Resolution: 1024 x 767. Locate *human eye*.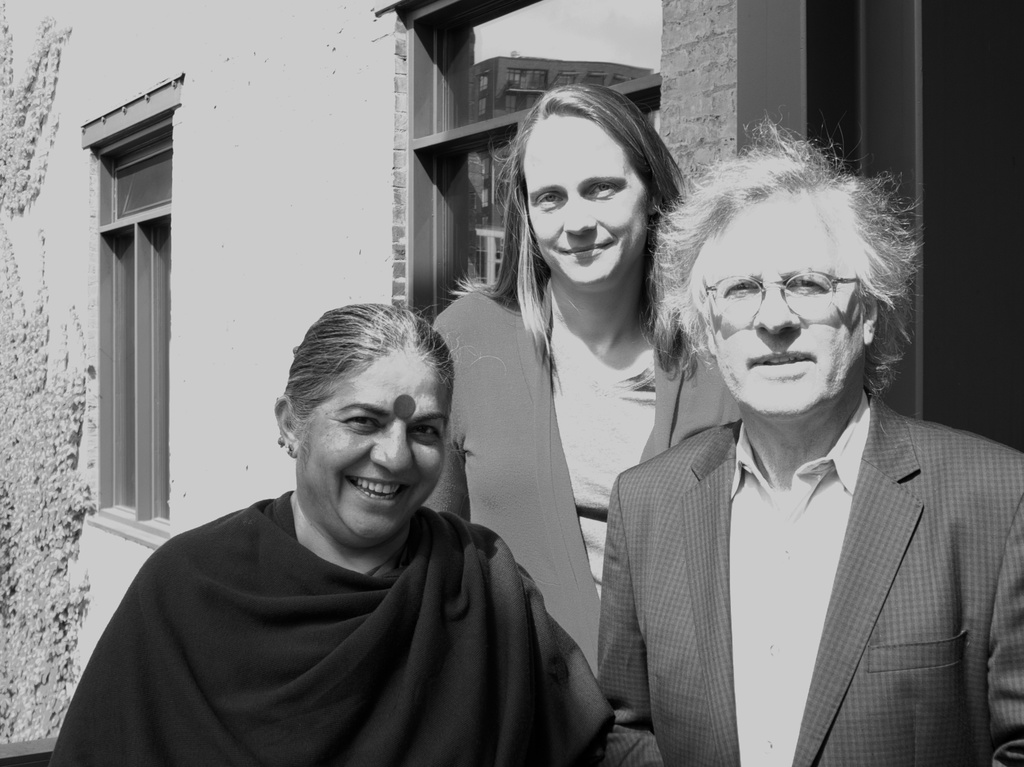
<box>335,411,381,436</box>.
